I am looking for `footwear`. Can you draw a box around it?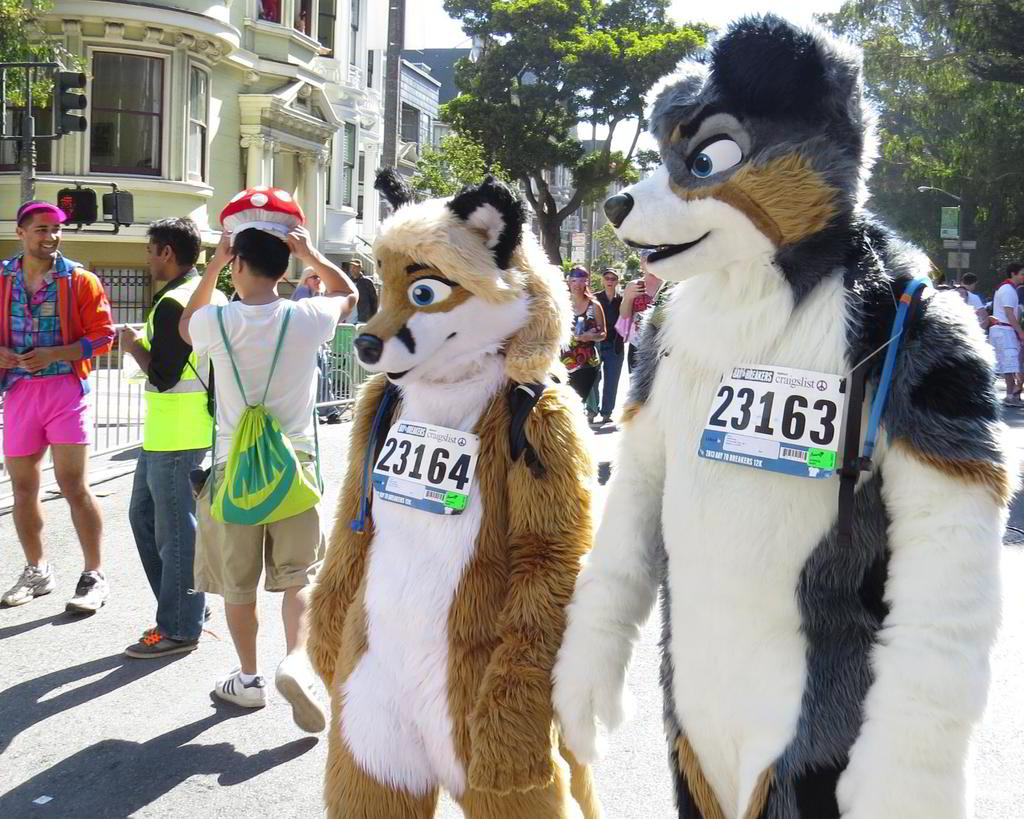
Sure, the bounding box is [x1=0, y1=560, x2=55, y2=605].
